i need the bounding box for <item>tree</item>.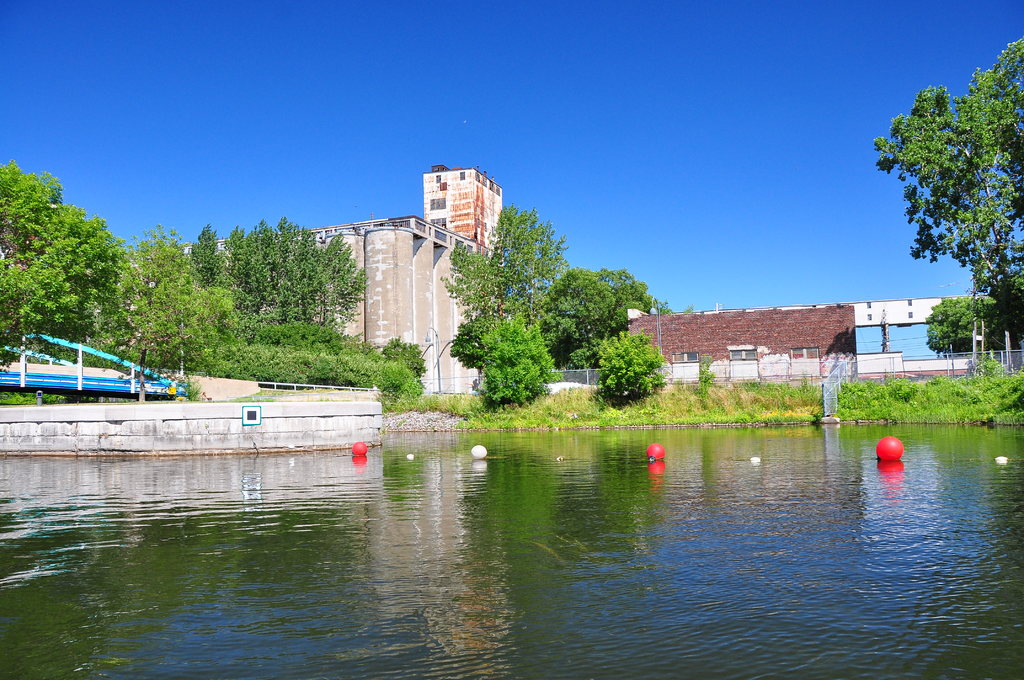
Here it is: detection(600, 329, 664, 403).
